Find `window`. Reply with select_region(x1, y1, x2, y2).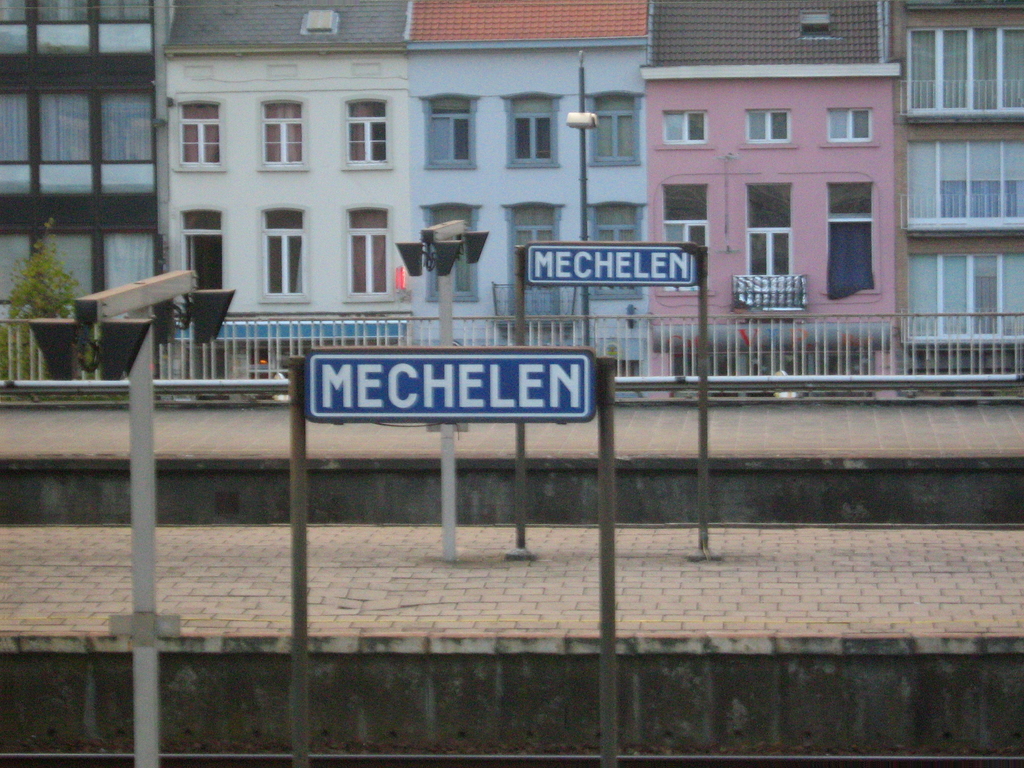
select_region(262, 104, 306, 163).
